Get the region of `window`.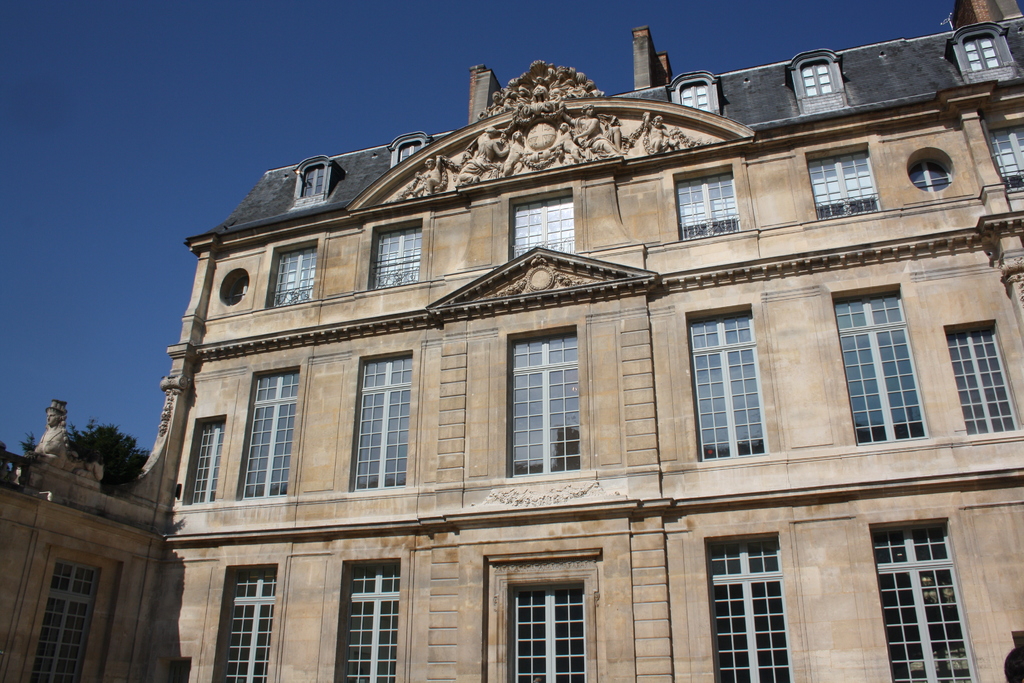
(x1=230, y1=366, x2=300, y2=504).
